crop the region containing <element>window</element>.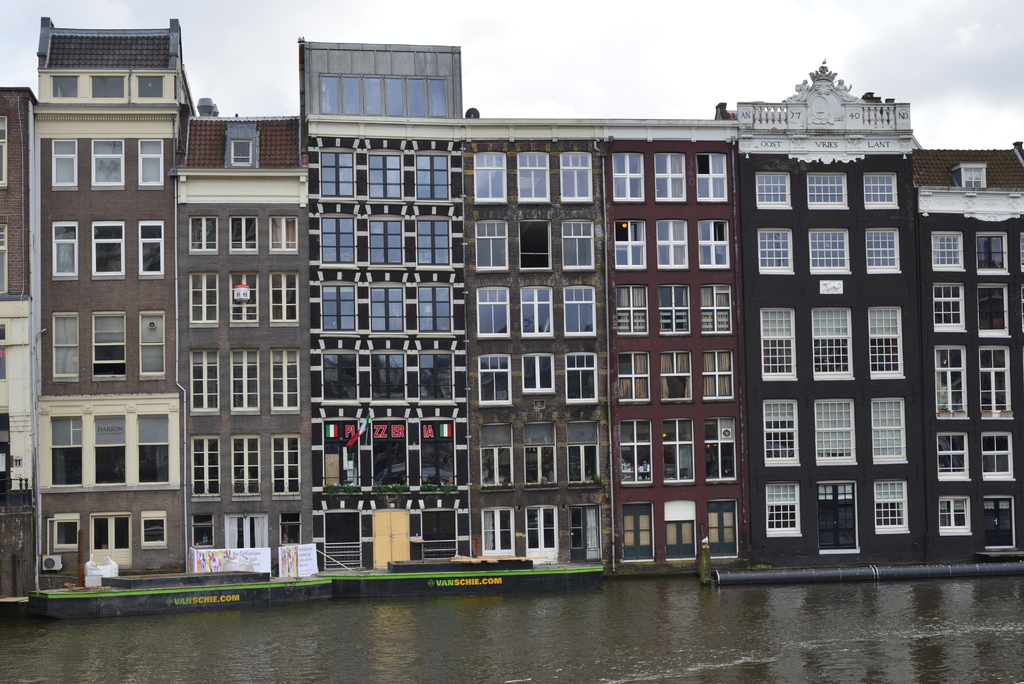
Crop region: BBox(618, 287, 649, 334).
